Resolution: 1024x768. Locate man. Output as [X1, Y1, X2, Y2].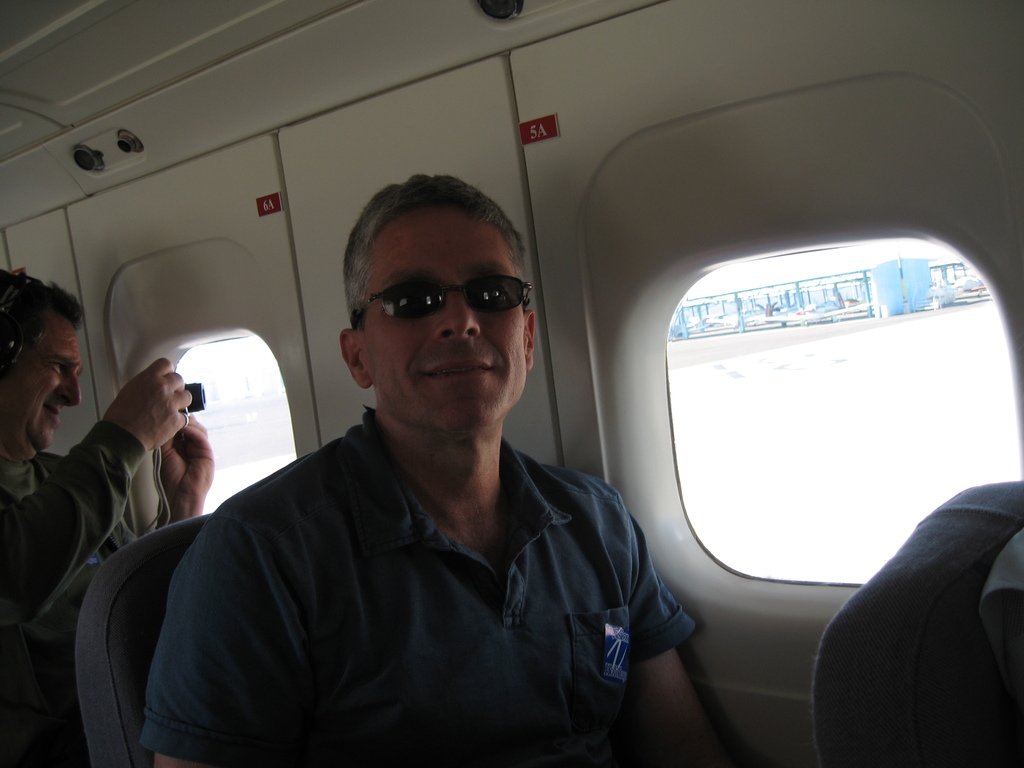
[152, 189, 682, 766].
